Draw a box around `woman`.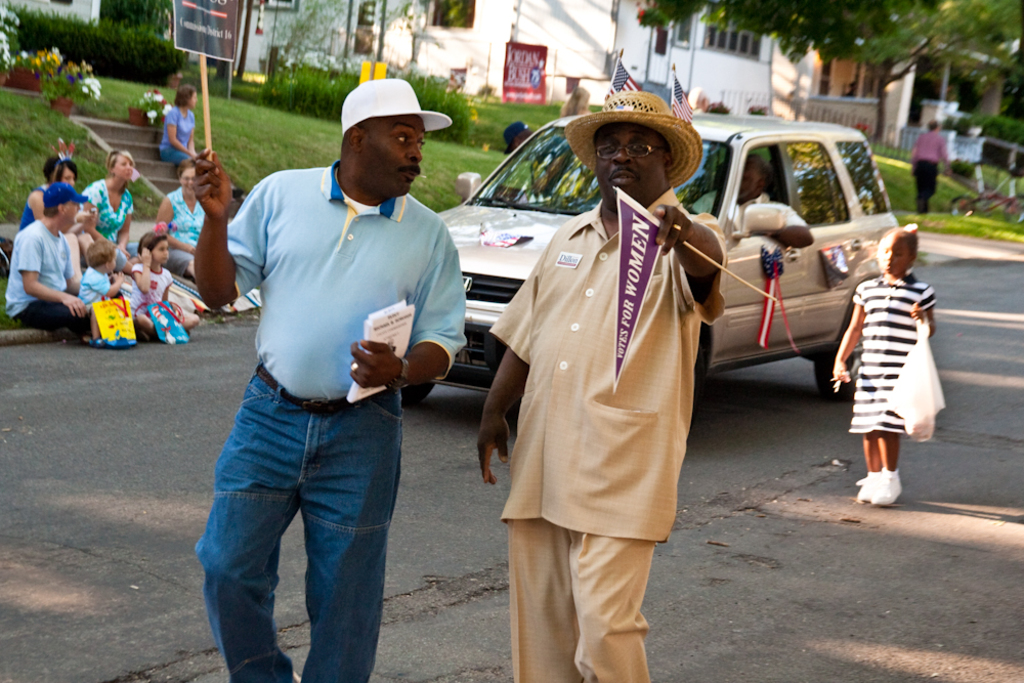
bbox=(14, 140, 89, 240).
